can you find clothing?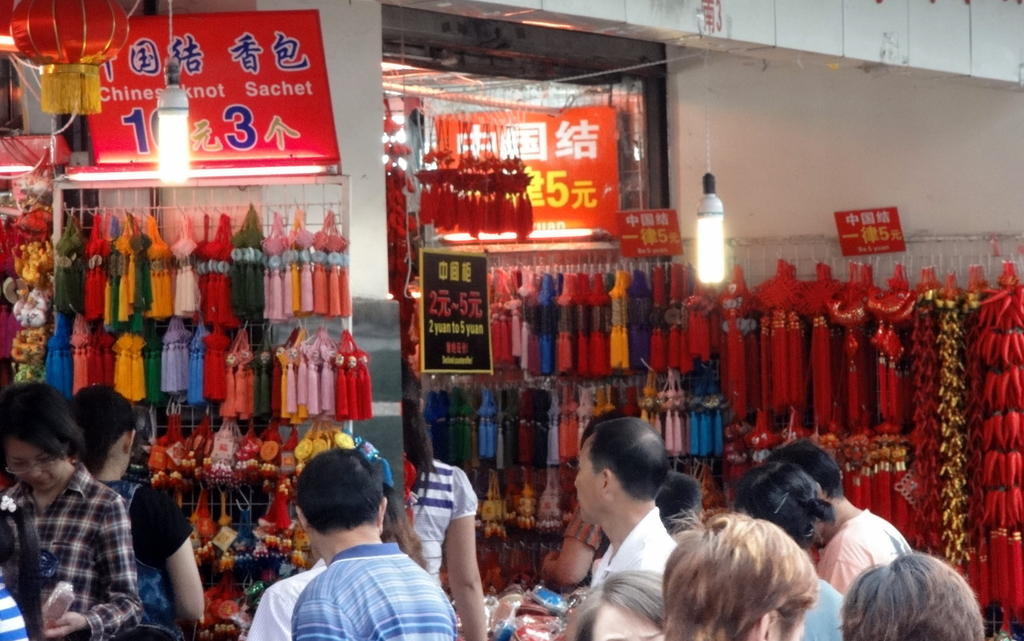
Yes, bounding box: crop(799, 576, 845, 640).
